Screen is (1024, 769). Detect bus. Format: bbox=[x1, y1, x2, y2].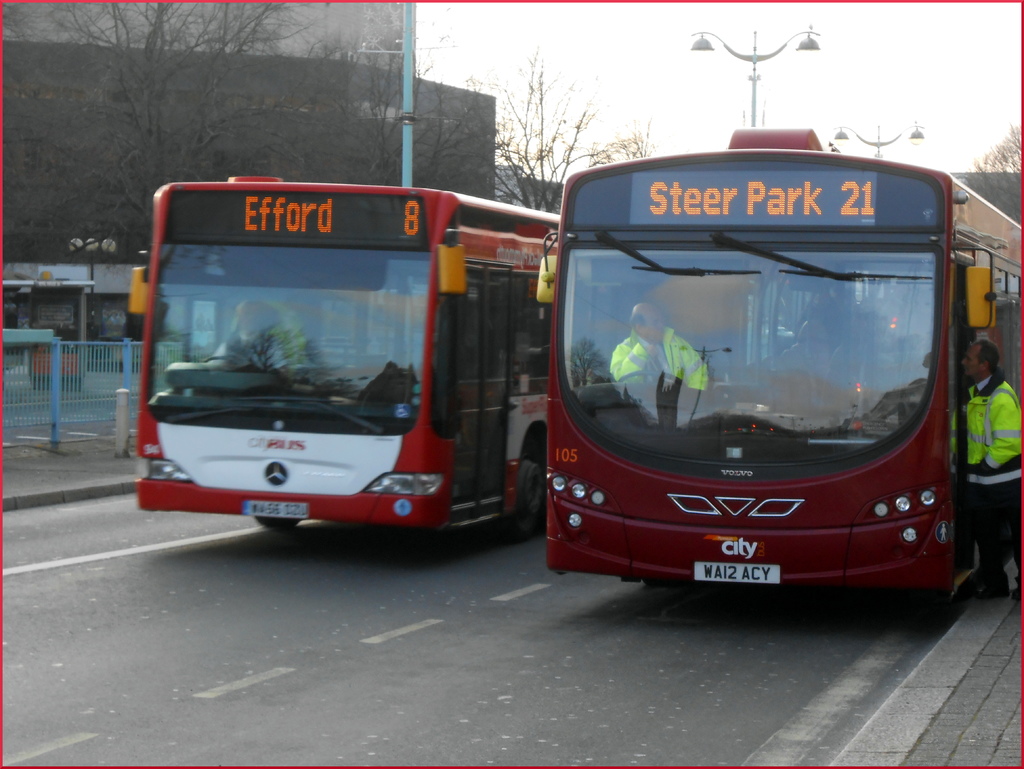
bbox=[121, 171, 568, 541].
